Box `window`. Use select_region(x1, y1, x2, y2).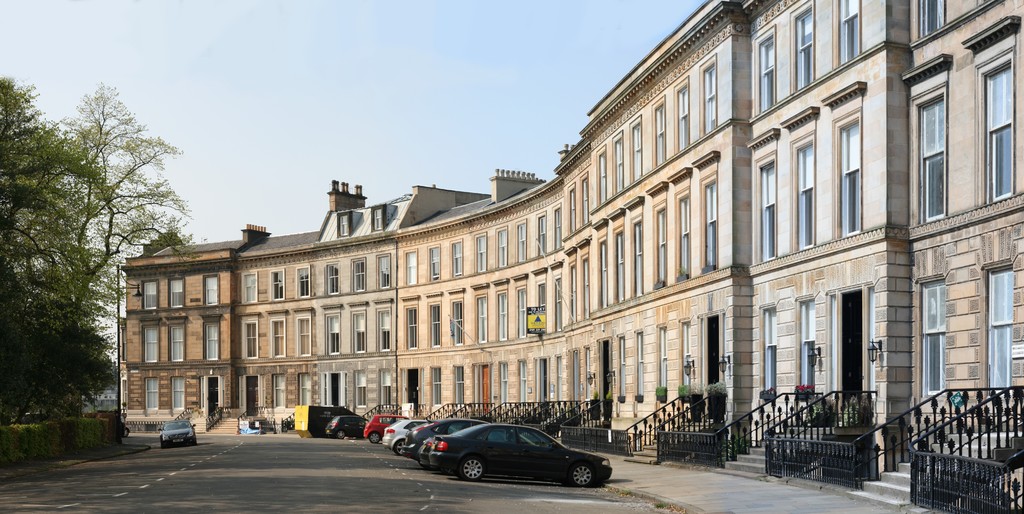
select_region(699, 54, 719, 136).
